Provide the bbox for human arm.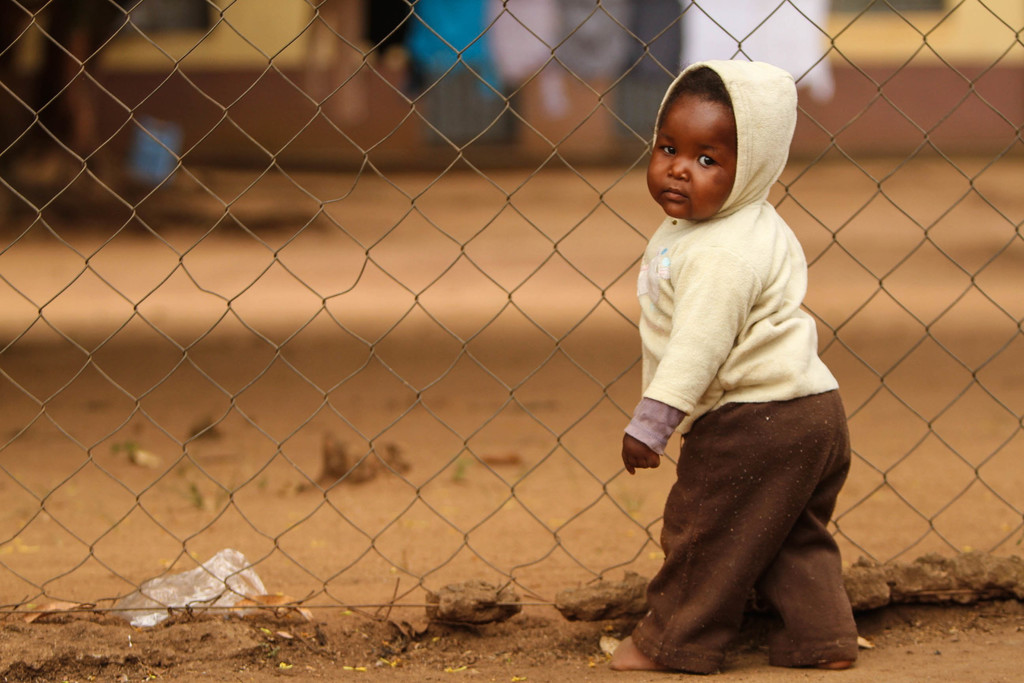
[637, 245, 797, 469].
